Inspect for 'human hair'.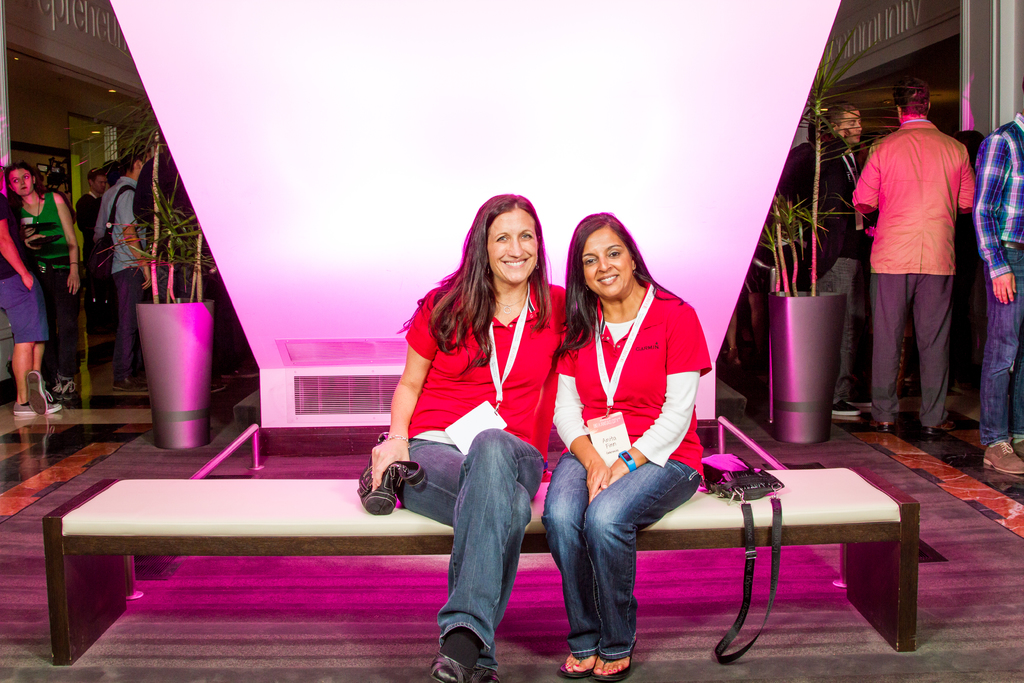
Inspection: [565, 210, 662, 336].
